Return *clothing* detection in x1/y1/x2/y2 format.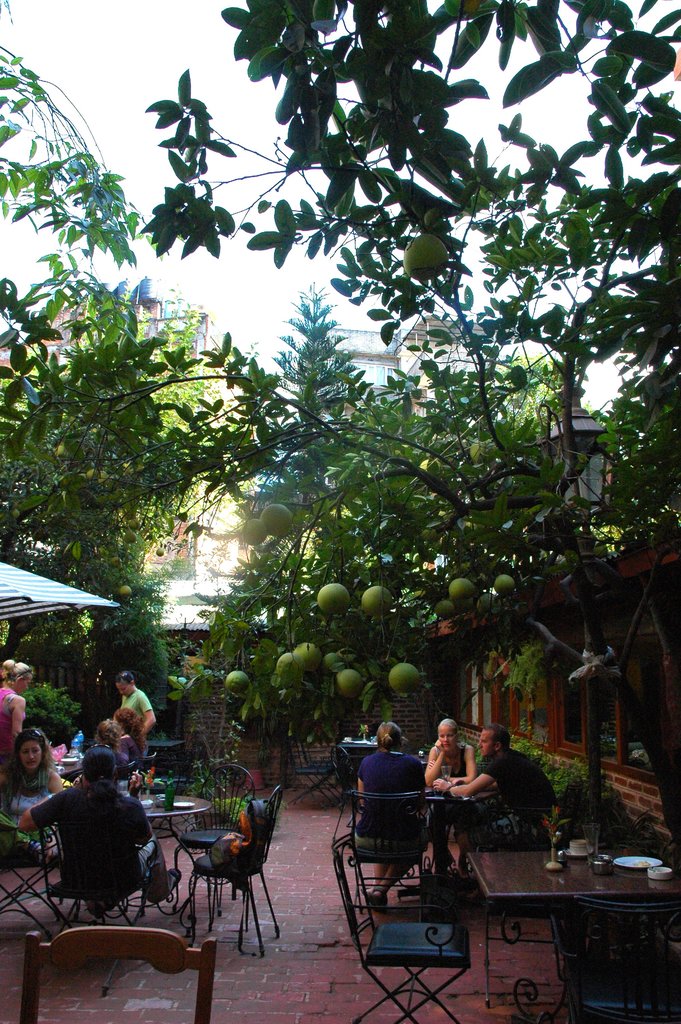
434/735/470/781.
